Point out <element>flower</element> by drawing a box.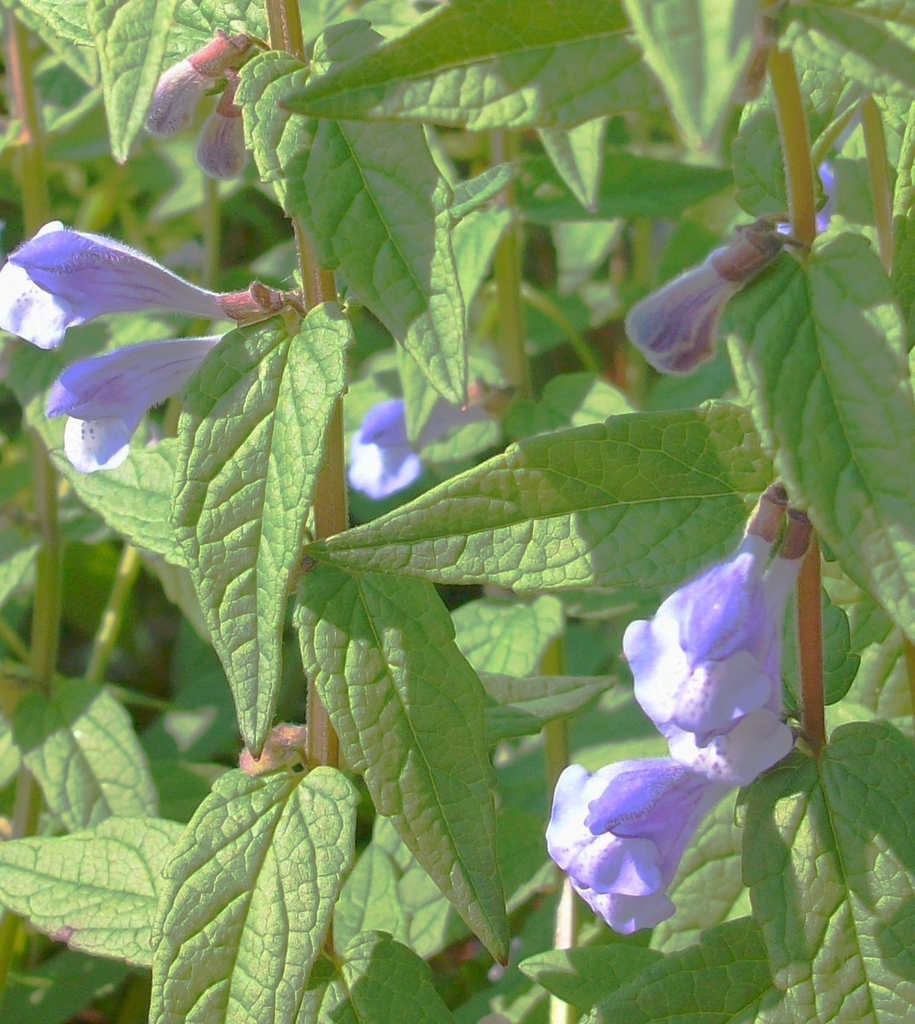
rect(344, 390, 527, 499).
